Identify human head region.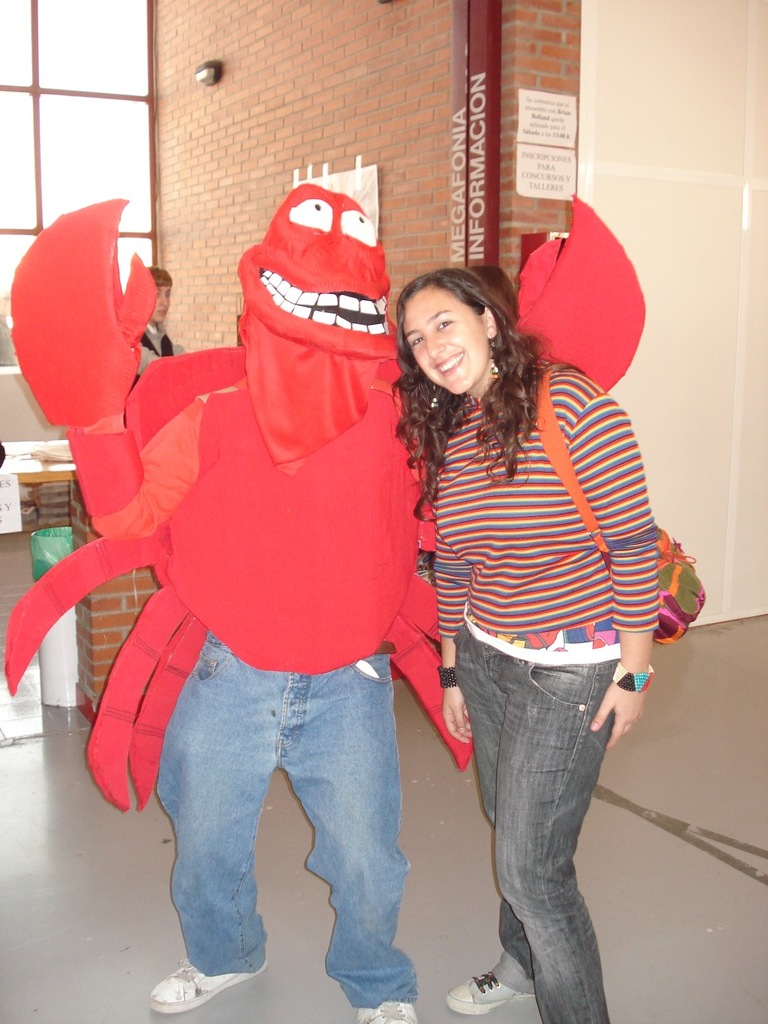
Region: 142:260:170:329.
